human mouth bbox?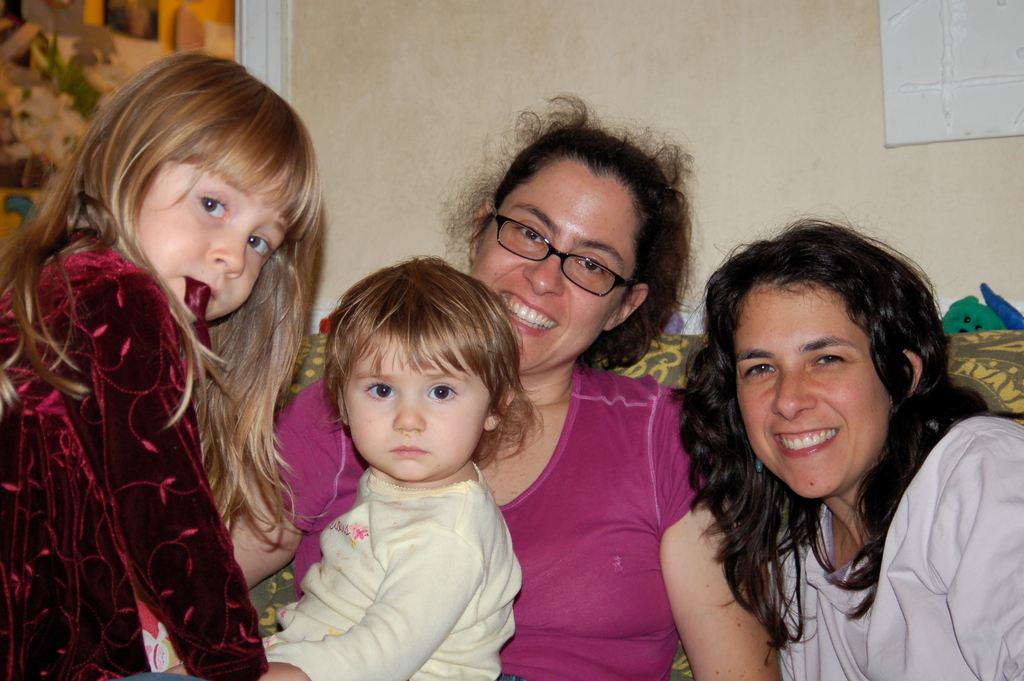
{"left": 384, "top": 437, "right": 429, "bottom": 455}
